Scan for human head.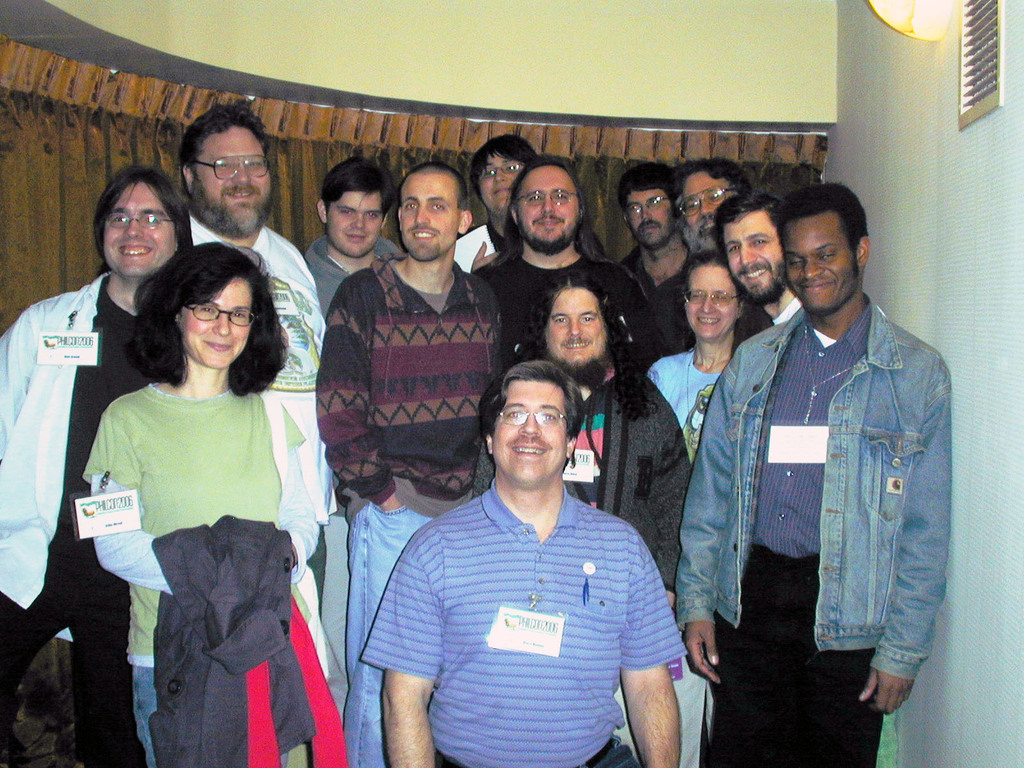
Scan result: l=91, t=161, r=193, b=282.
